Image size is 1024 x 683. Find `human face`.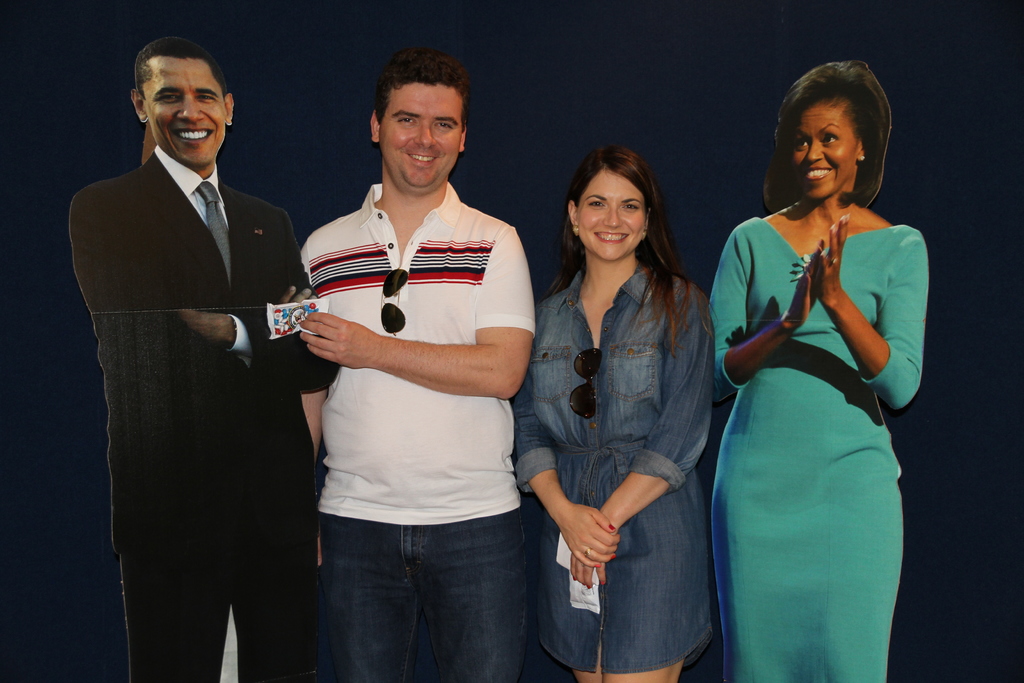
<region>789, 97, 855, 201</region>.
